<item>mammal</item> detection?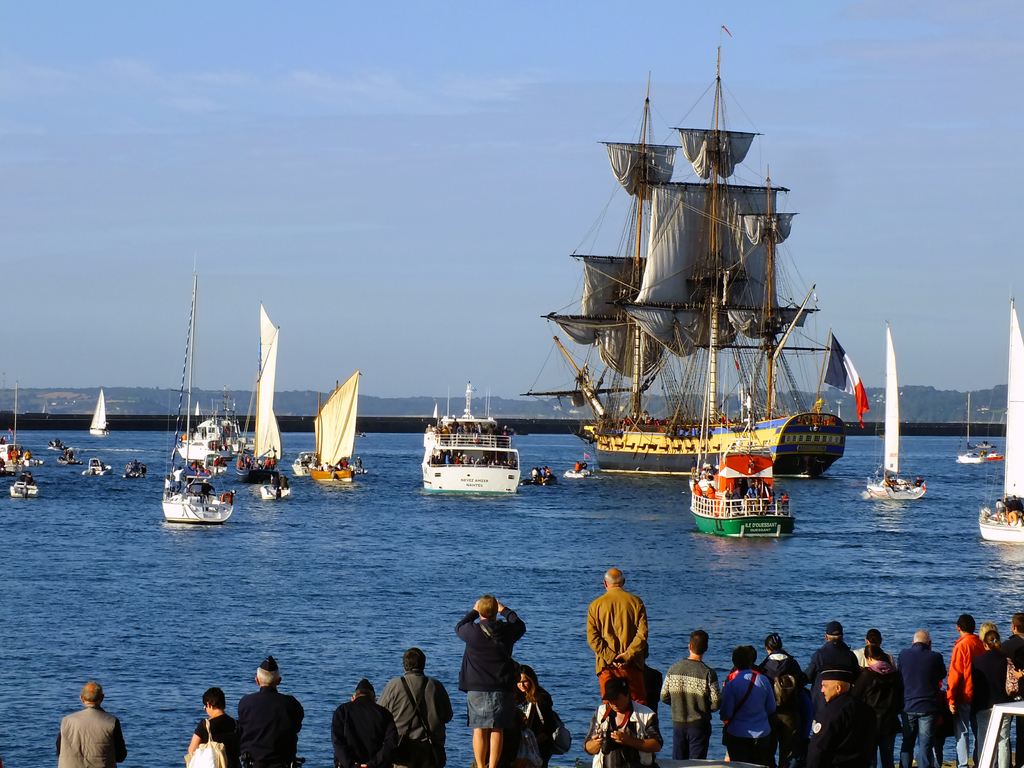
<region>755, 628, 803, 691</region>
